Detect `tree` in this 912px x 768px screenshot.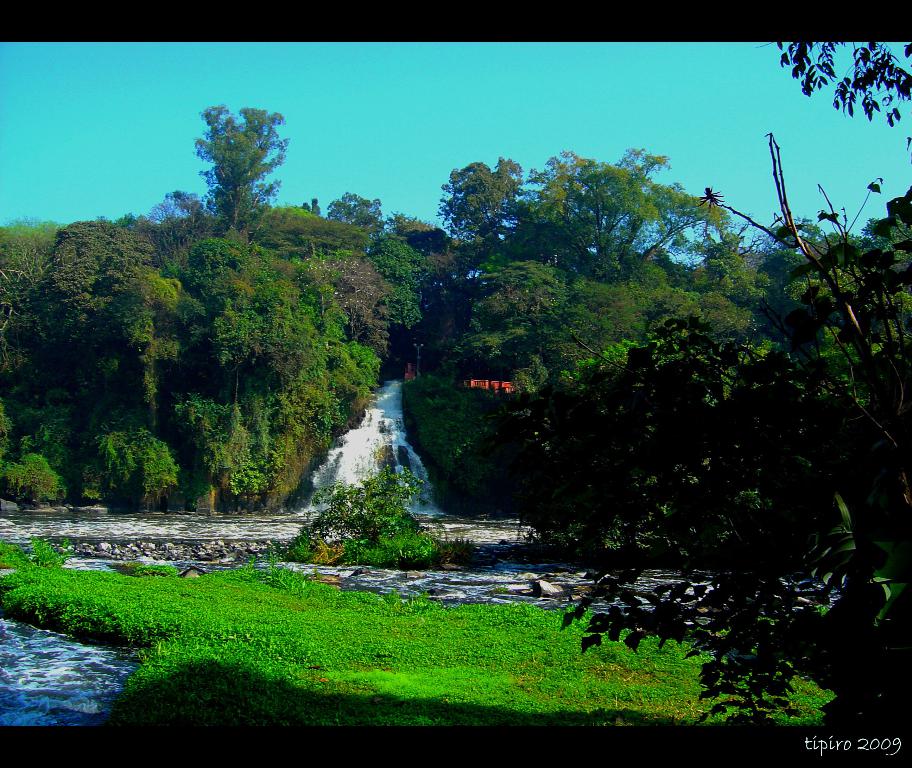
Detection: 189:103:294:258.
